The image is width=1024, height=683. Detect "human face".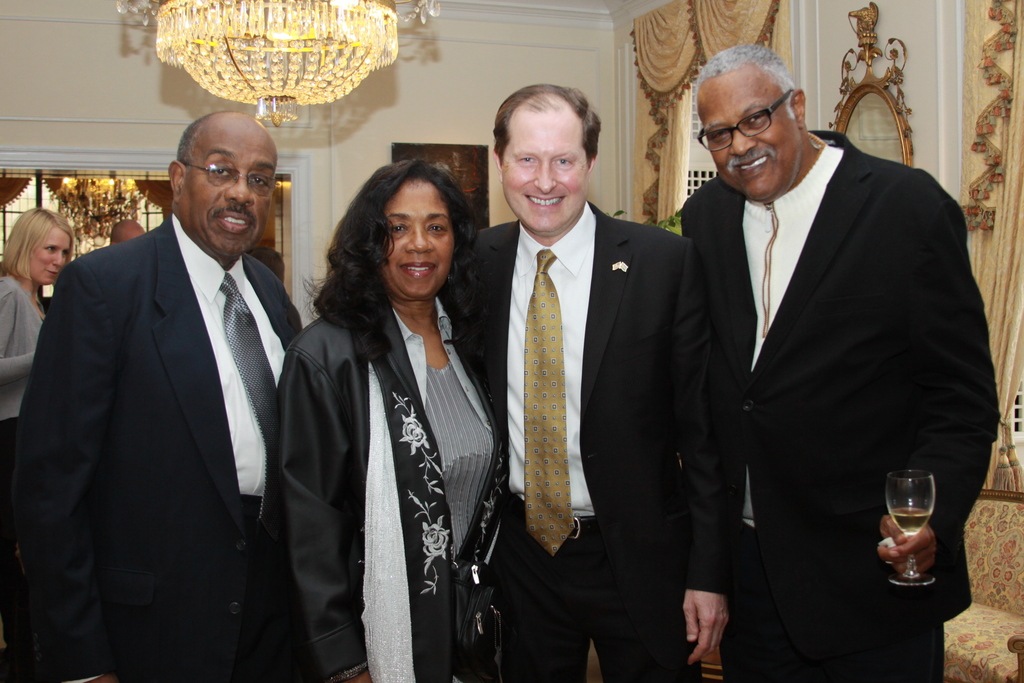
Detection: pyautogui.locateOnScreen(183, 120, 283, 263).
